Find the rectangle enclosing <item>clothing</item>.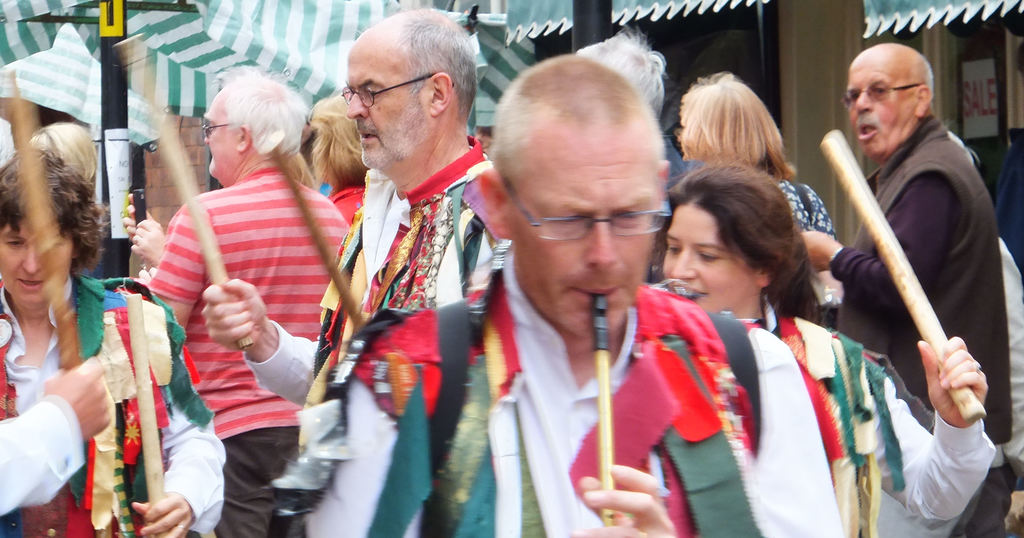
x1=136, y1=106, x2=330, y2=501.
